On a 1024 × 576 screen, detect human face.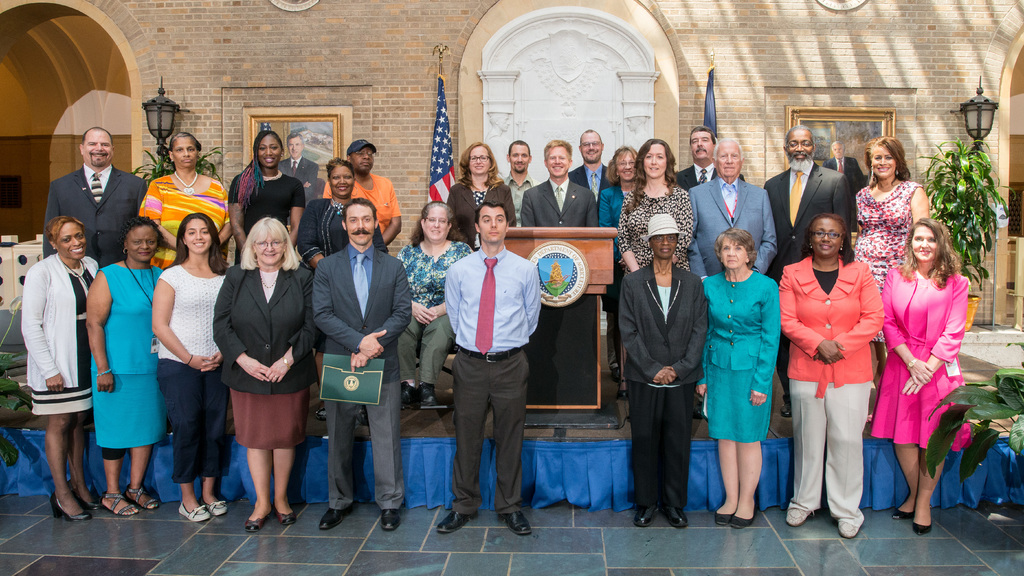
57:220:85:260.
